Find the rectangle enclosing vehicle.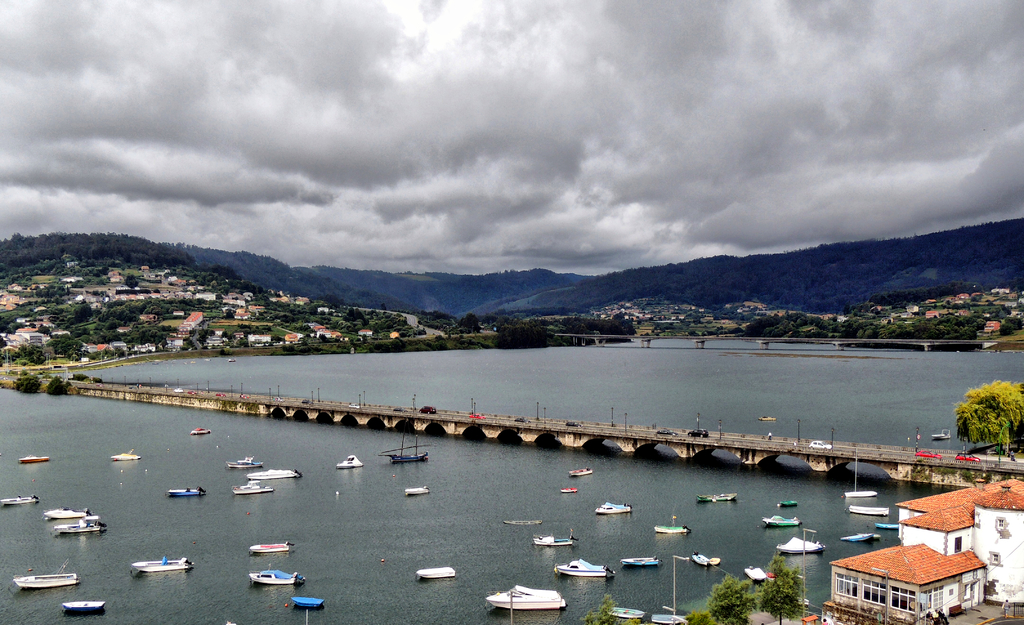
box(380, 429, 435, 464).
